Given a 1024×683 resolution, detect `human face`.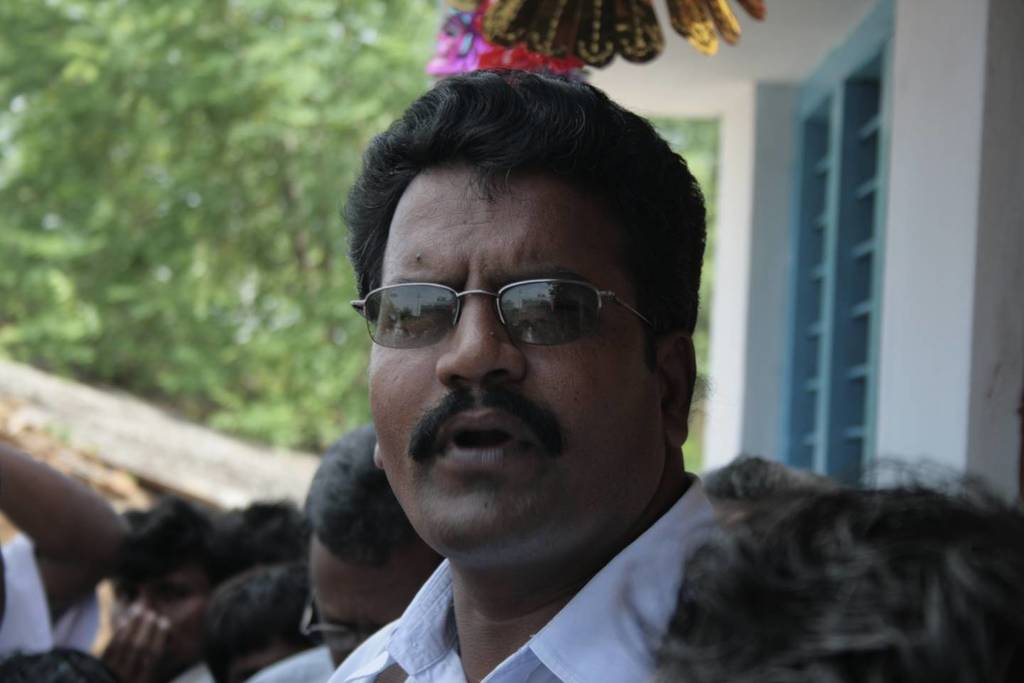
locate(306, 558, 428, 668).
